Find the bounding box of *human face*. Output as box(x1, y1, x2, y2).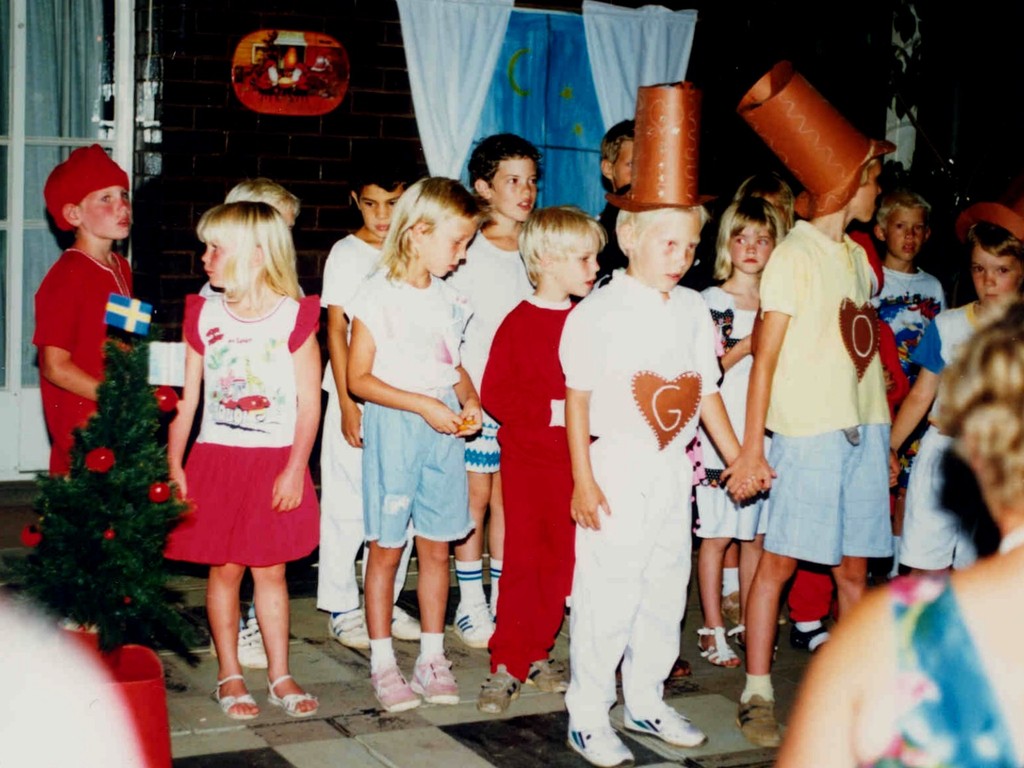
box(81, 188, 134, 233).
